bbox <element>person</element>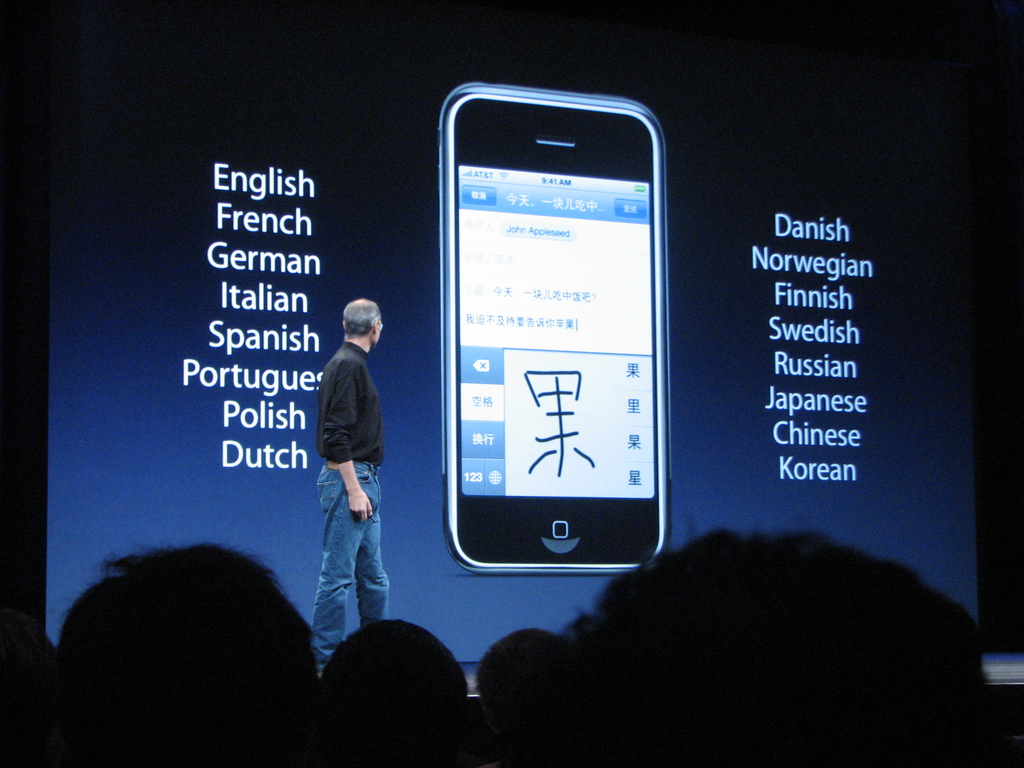
[308, 300, 397, 664]
